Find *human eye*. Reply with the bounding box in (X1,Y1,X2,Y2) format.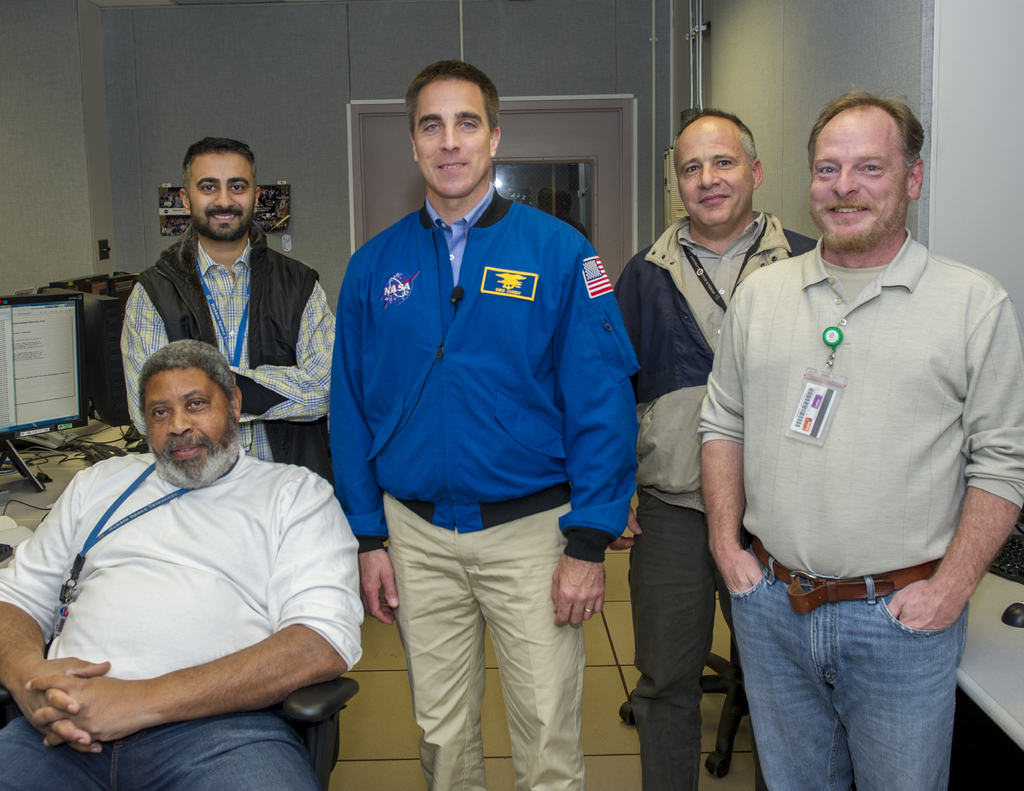
(420,117,441,131).
